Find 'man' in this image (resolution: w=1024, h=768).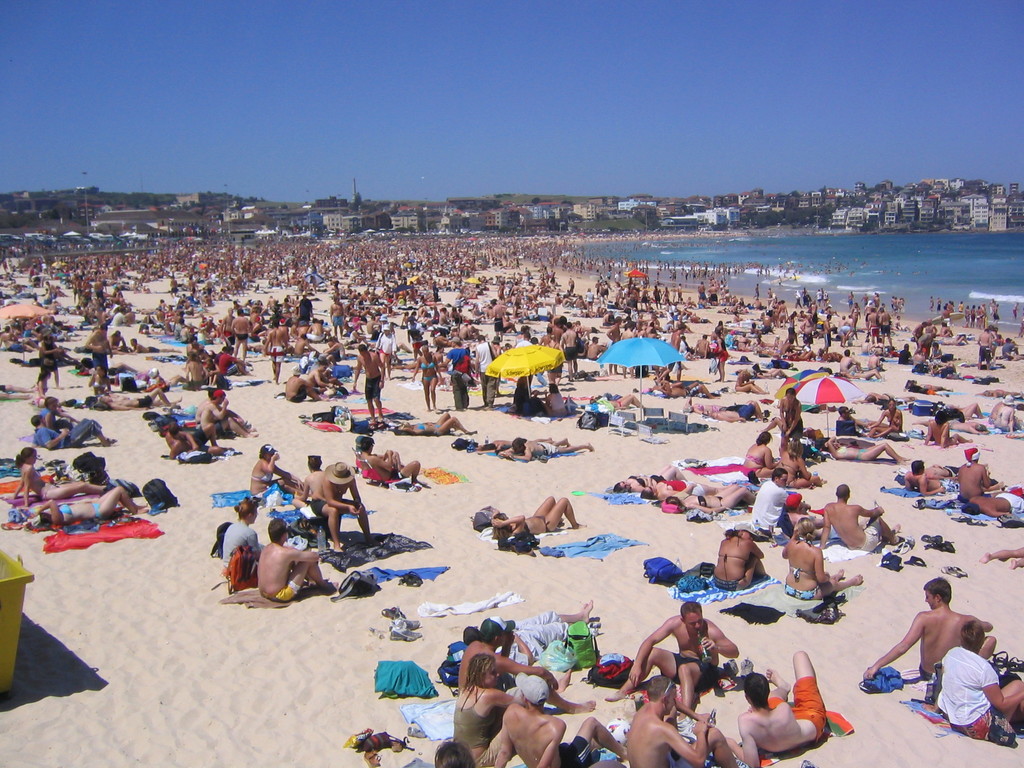
(938,296,947,315).
